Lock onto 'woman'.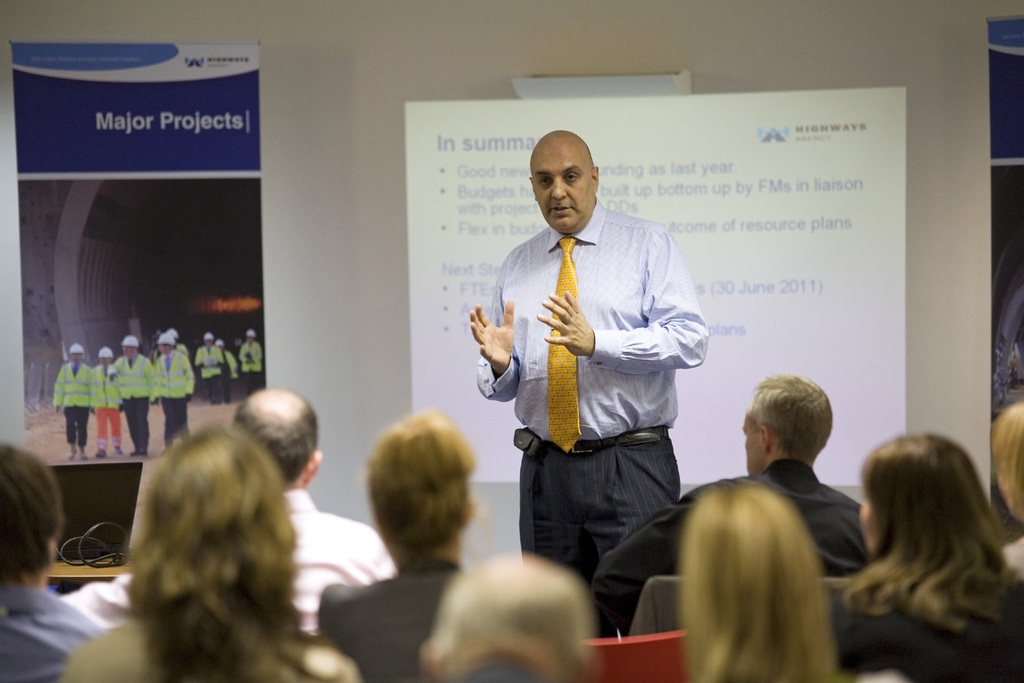
Locked: rect(675, 483, 840, 682).
